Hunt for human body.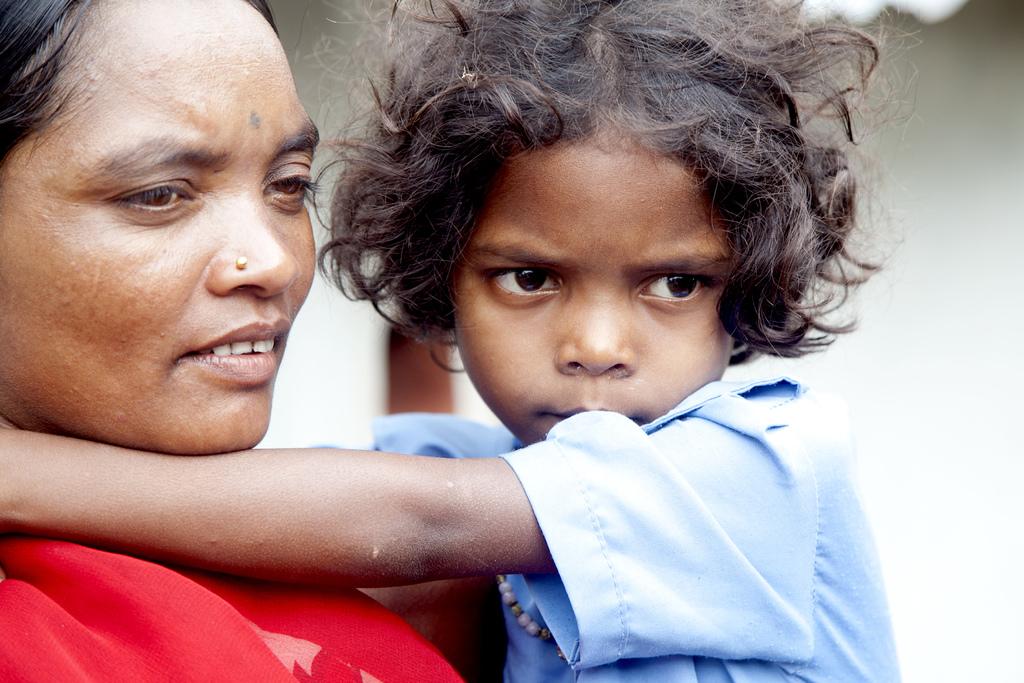
Hunted down at 0, 341, 902, 682.
